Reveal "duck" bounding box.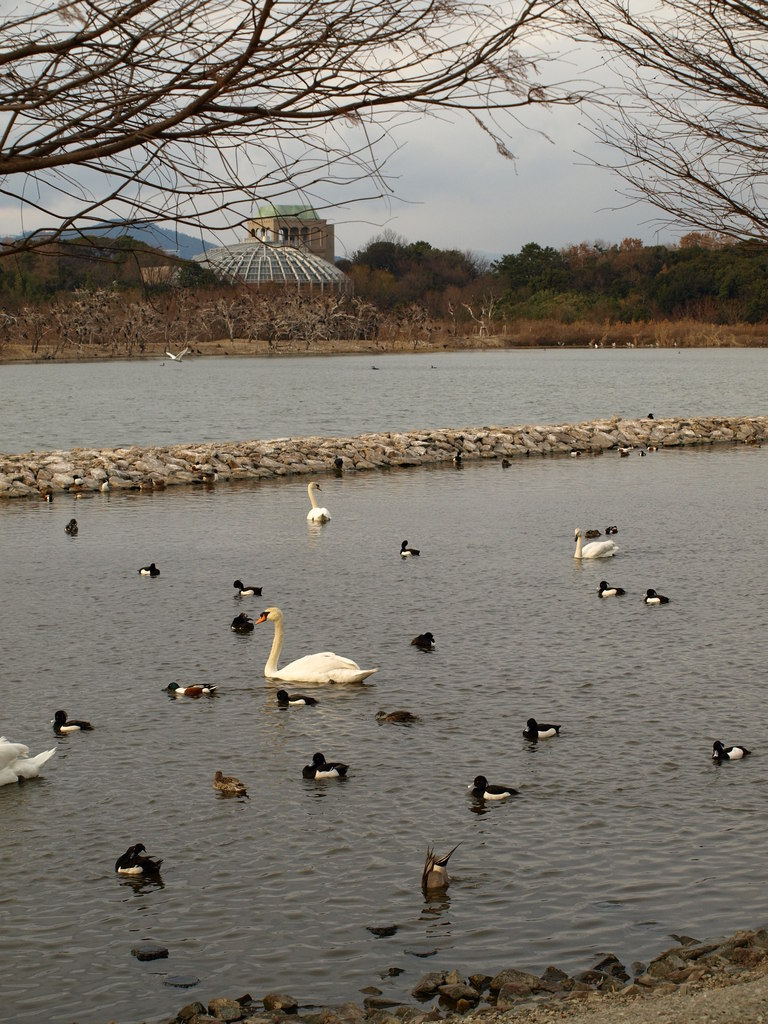
Revealed: [48,708,100,741].
